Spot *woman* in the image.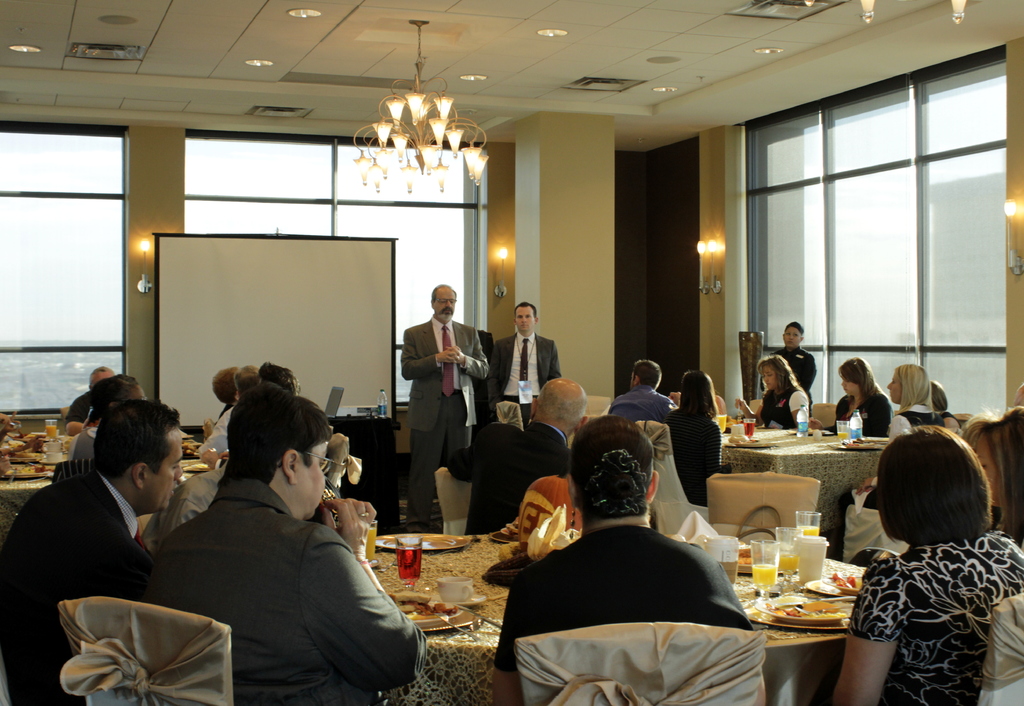
*woman* found at bbox(808, 348, 895, 439).
